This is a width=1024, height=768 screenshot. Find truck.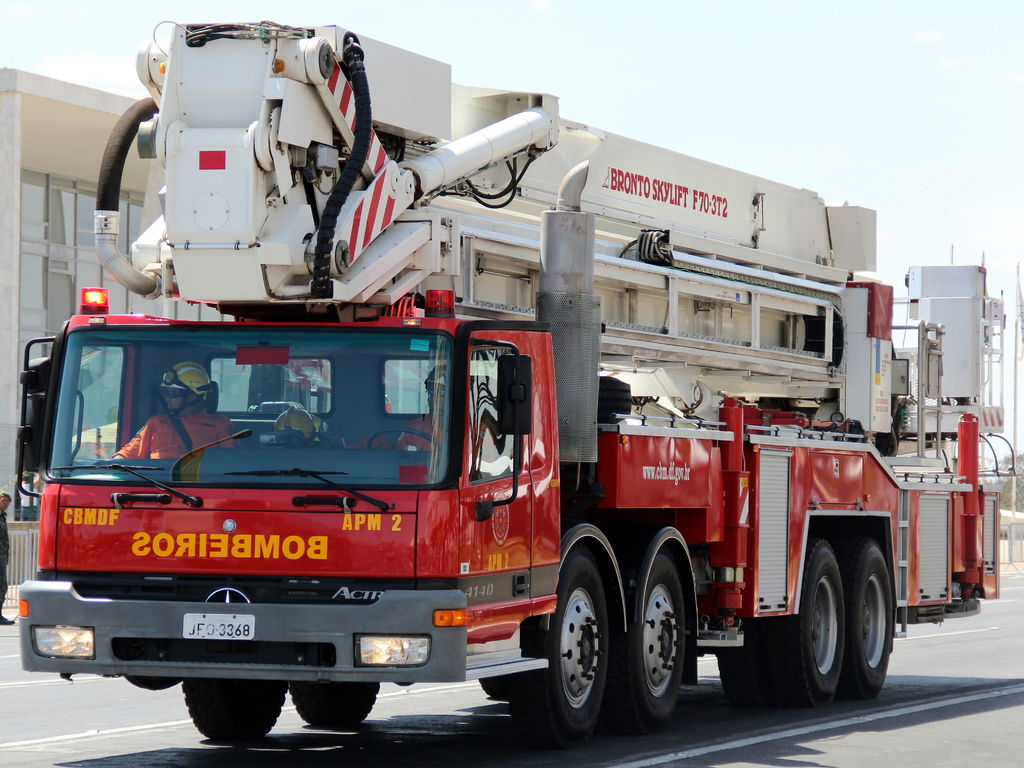
Bounding box: (left=92, top=134, right=900, bottom=758).
